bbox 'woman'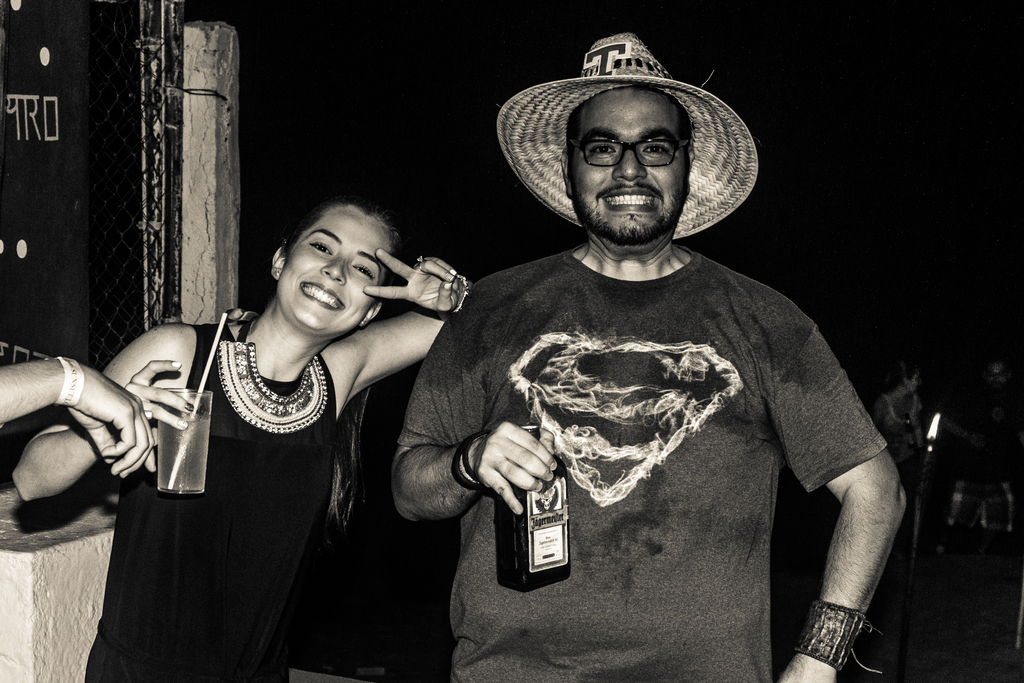
x1=83, y1=176, x2=398, y2=682
